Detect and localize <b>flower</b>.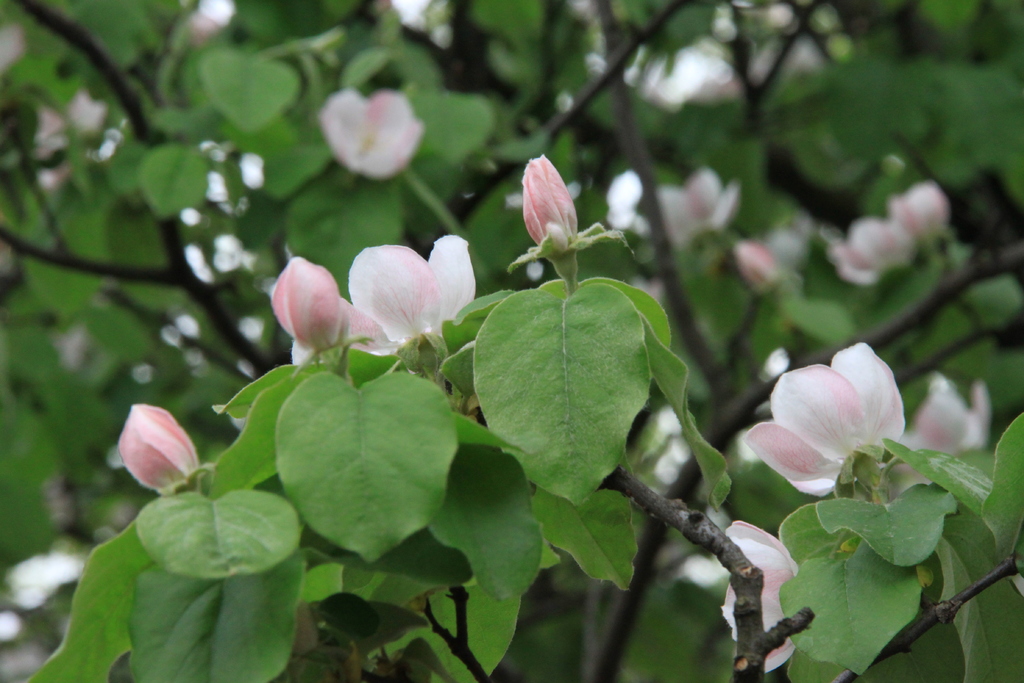
Localized at [left=420, top=240, right=461, bottom=288].
